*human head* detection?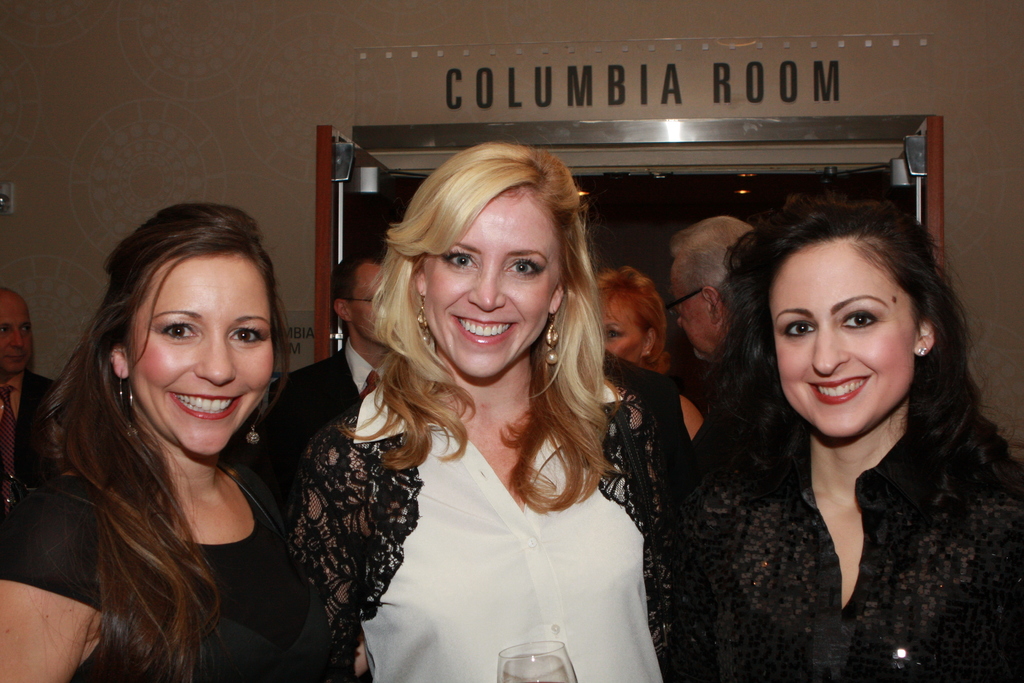
[x1=383, y1=142, x2=593, y2=385]
